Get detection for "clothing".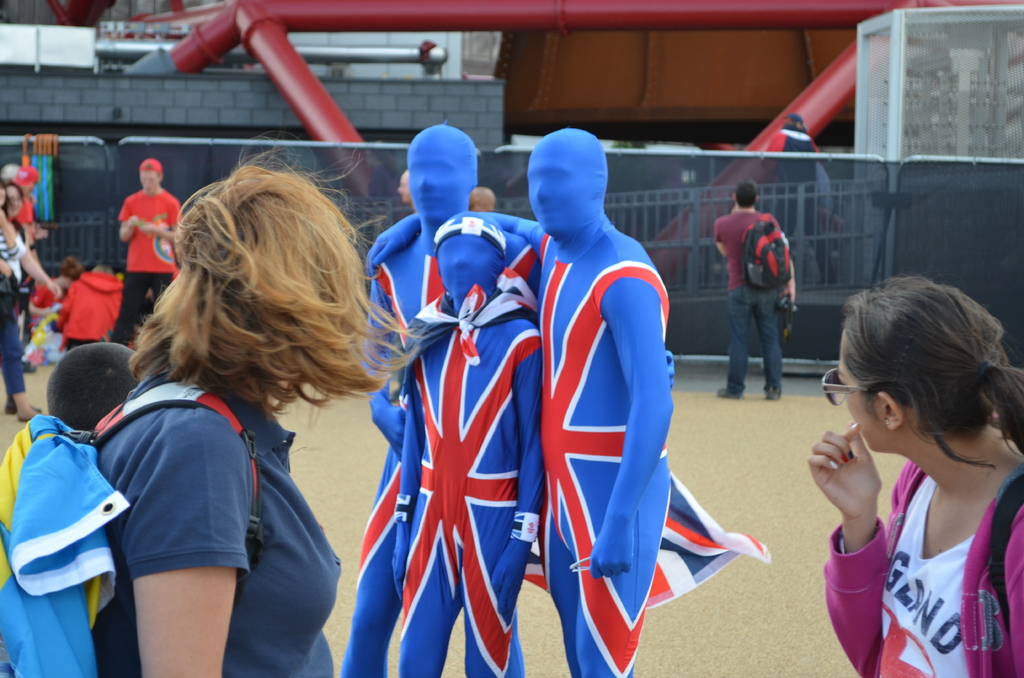
Detection: detection(709, 206, 781, 395).
